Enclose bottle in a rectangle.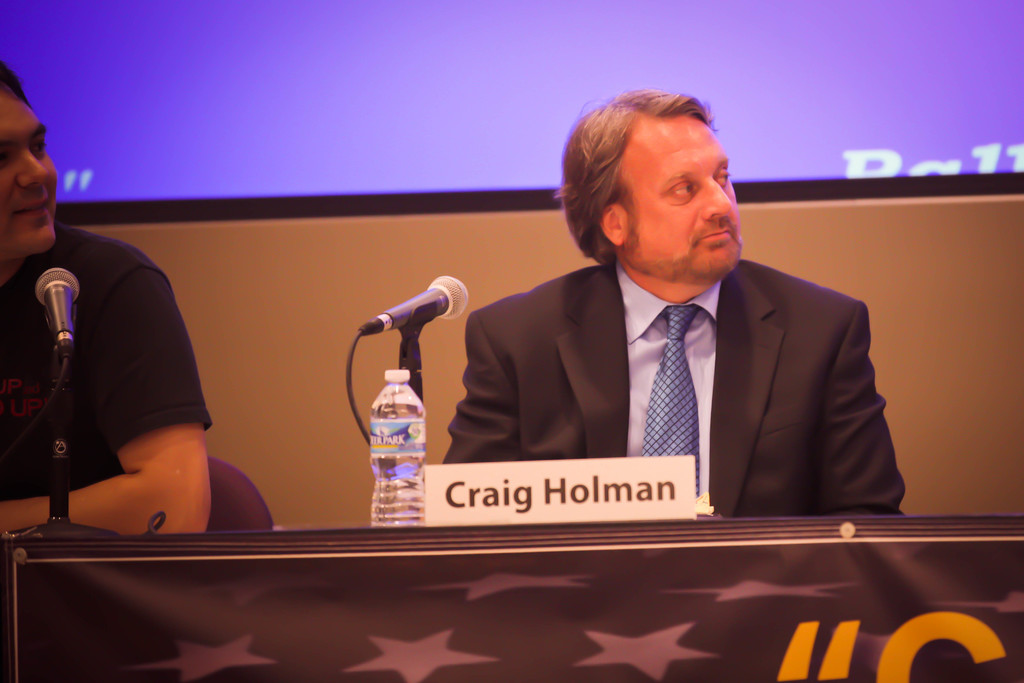
x1=370 y1=366 x2=426 y2=522.
